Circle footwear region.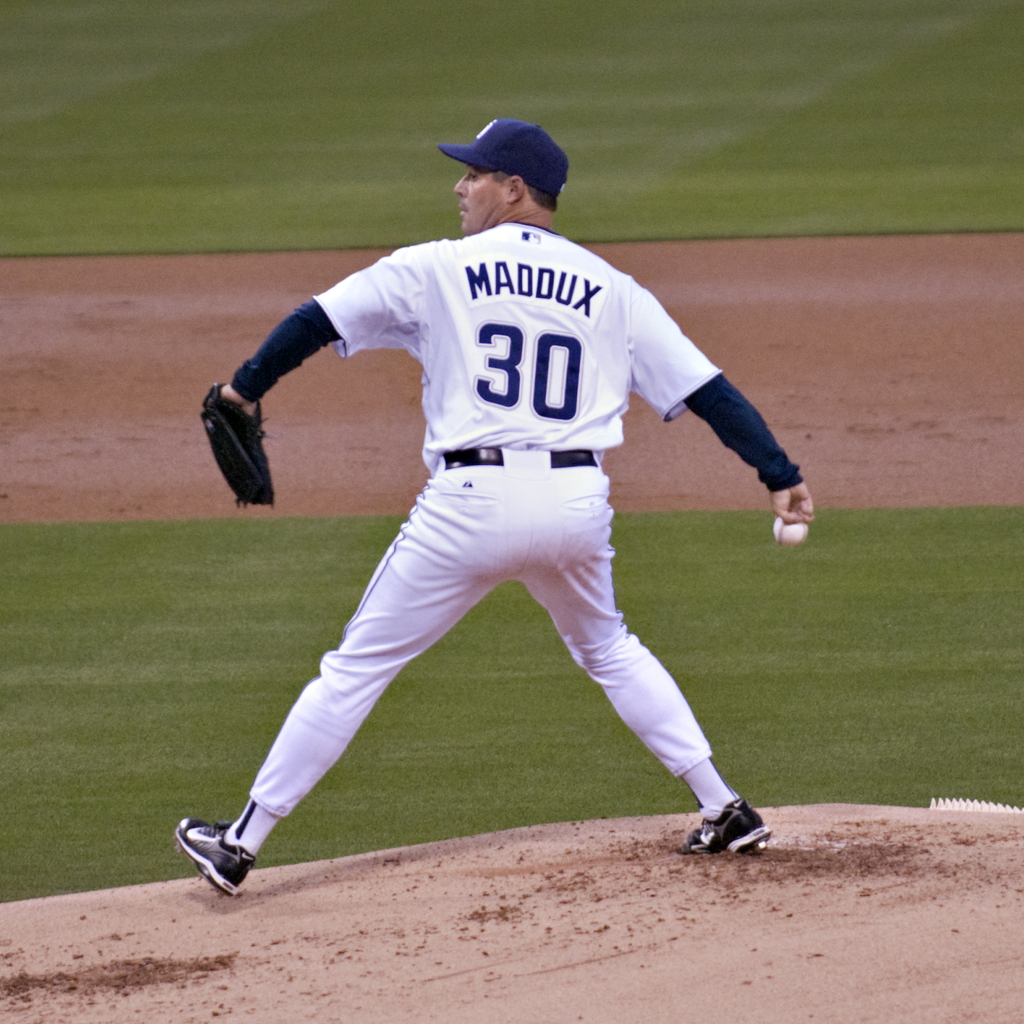
Region: 172,804,281,901.
